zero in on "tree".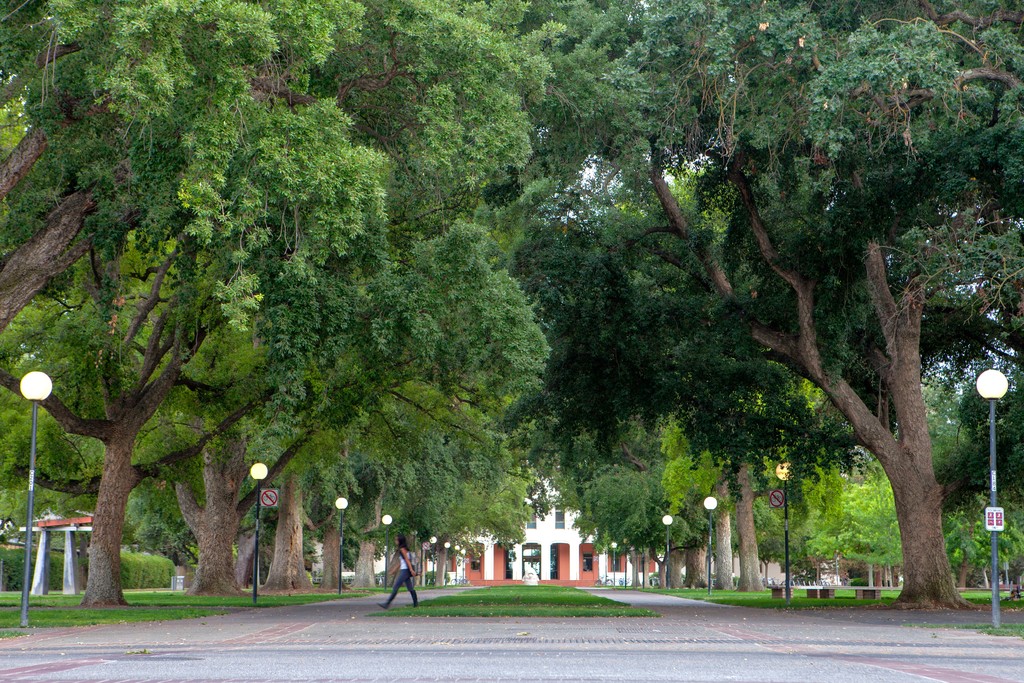
Zeroed in: select_region(937, 410, 1018, 595).
